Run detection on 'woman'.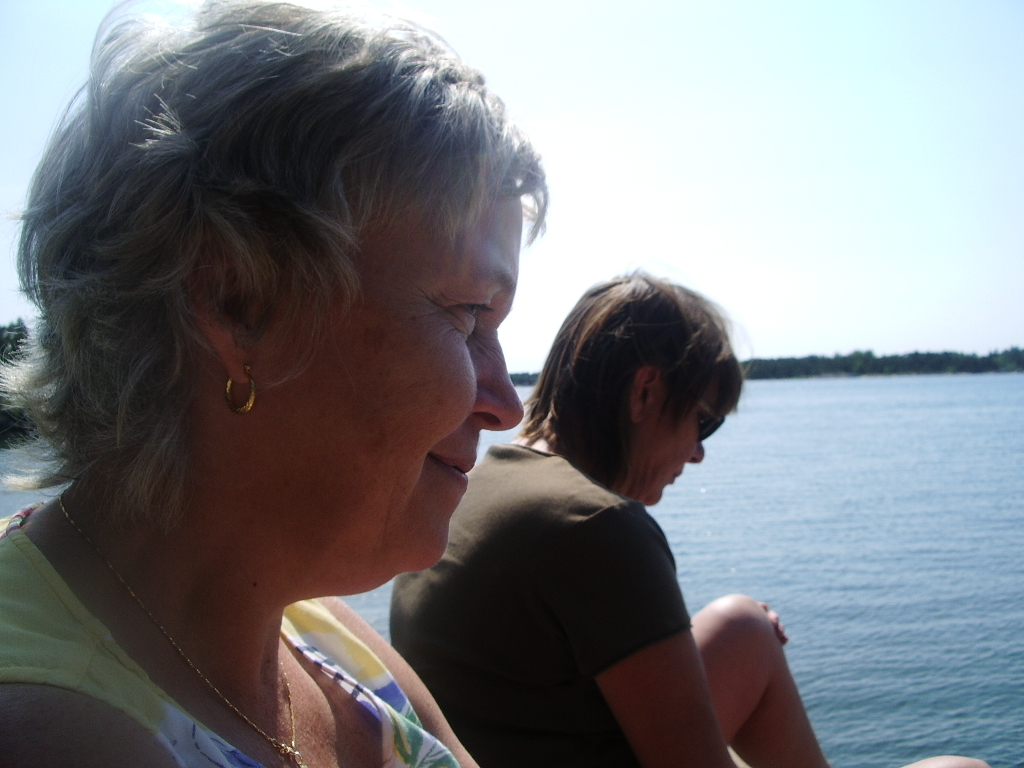
Result: BBox(12, 0, 637, 767).
